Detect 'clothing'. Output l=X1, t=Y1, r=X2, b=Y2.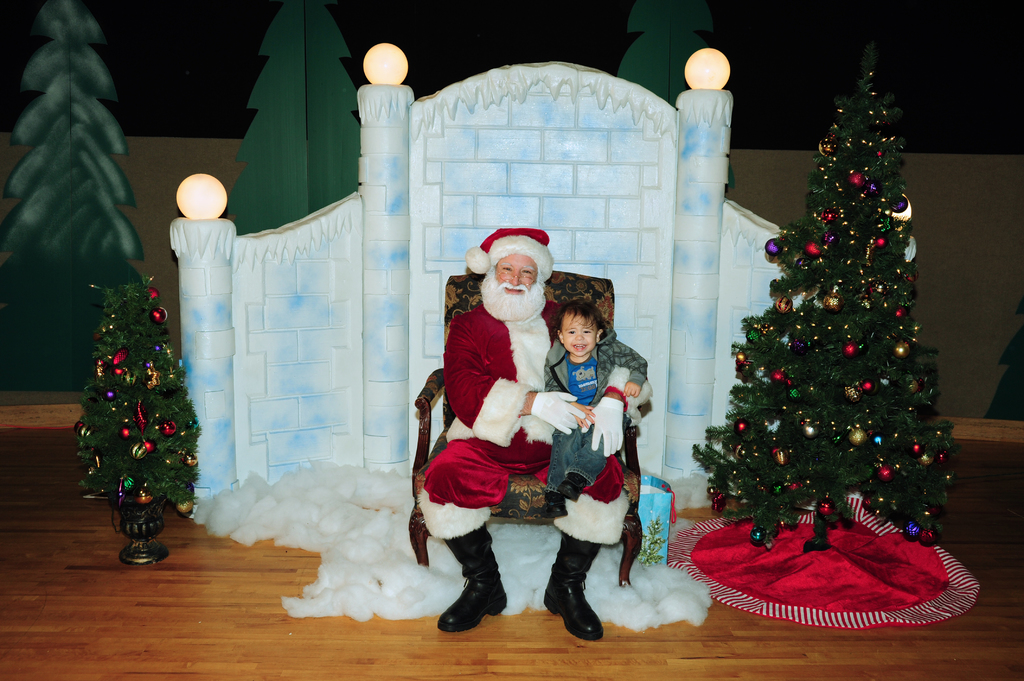
l=417, t=301, r=651, b=543.
